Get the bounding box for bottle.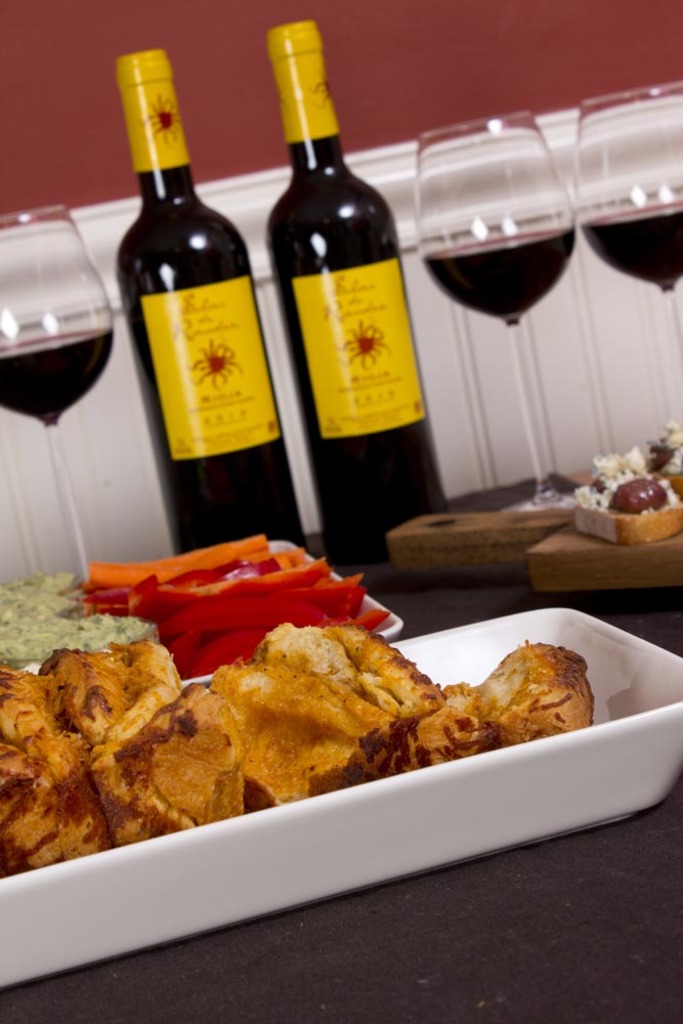
[x1=112, y1=47, x2=313, y2=558].
